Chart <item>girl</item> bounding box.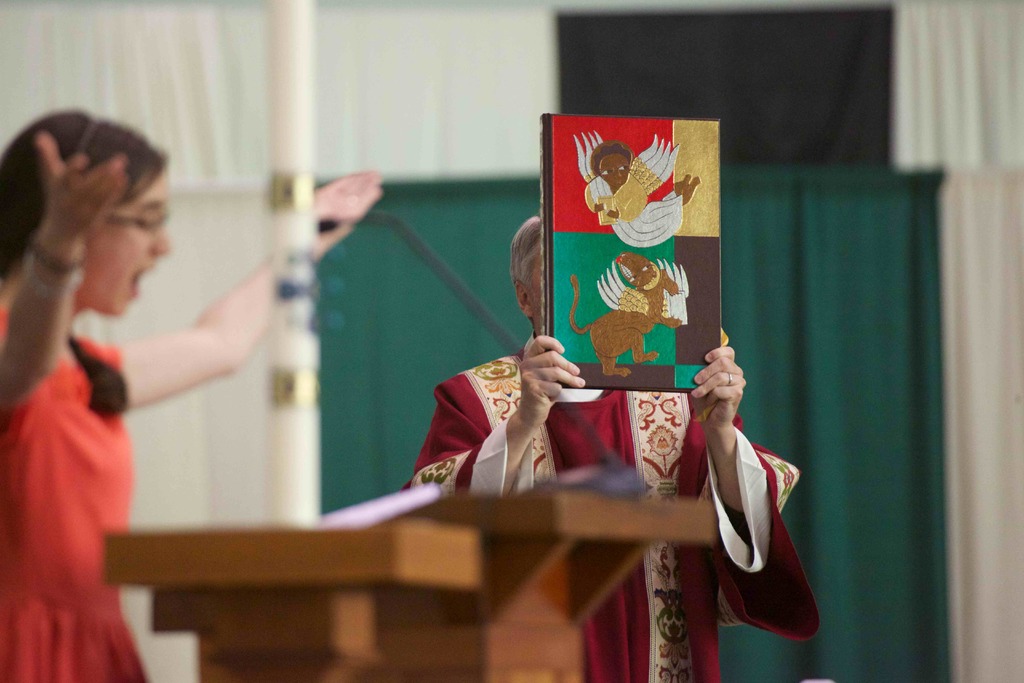
Charted: {"x1": 0, "y1": 101, "x2": 384, "y2": 679}.
